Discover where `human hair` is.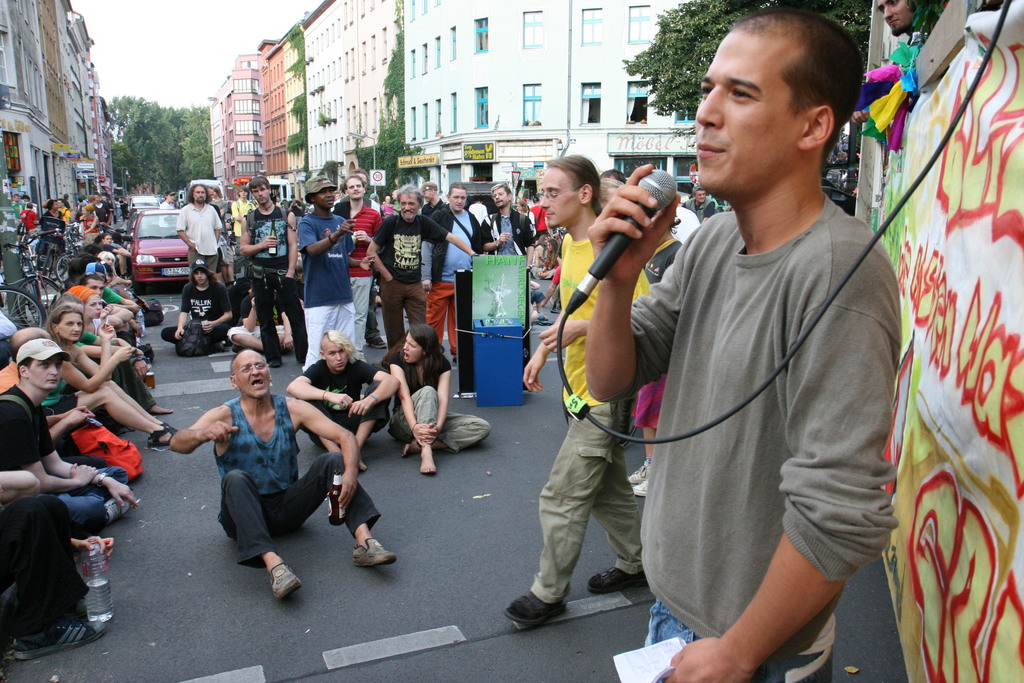
Discovered at 349:169:371:179.
